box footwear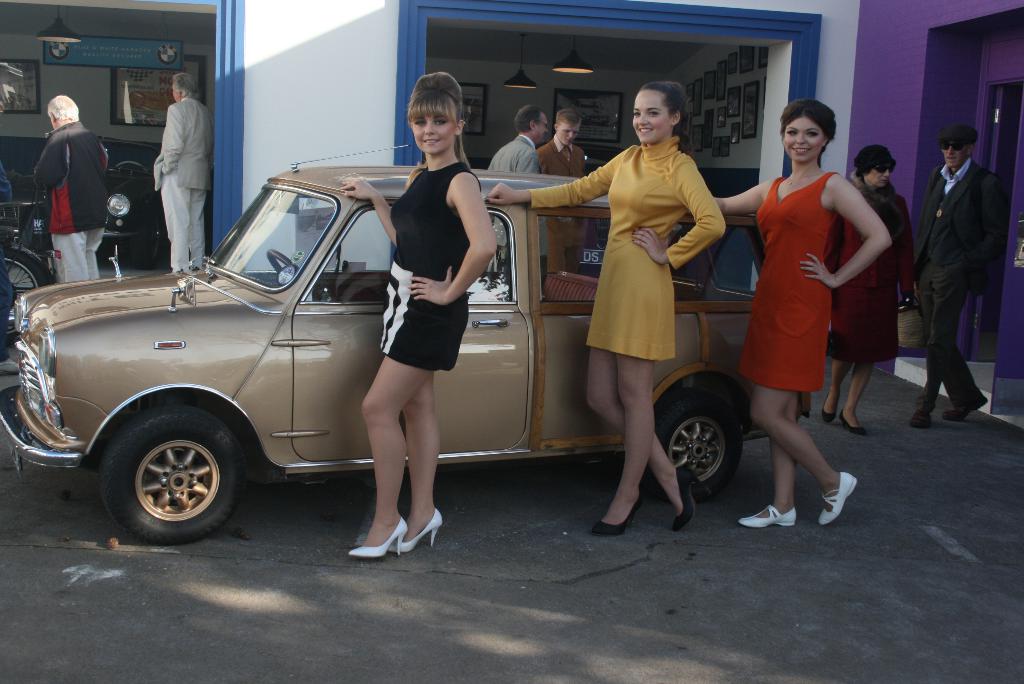
820,390,841,425
